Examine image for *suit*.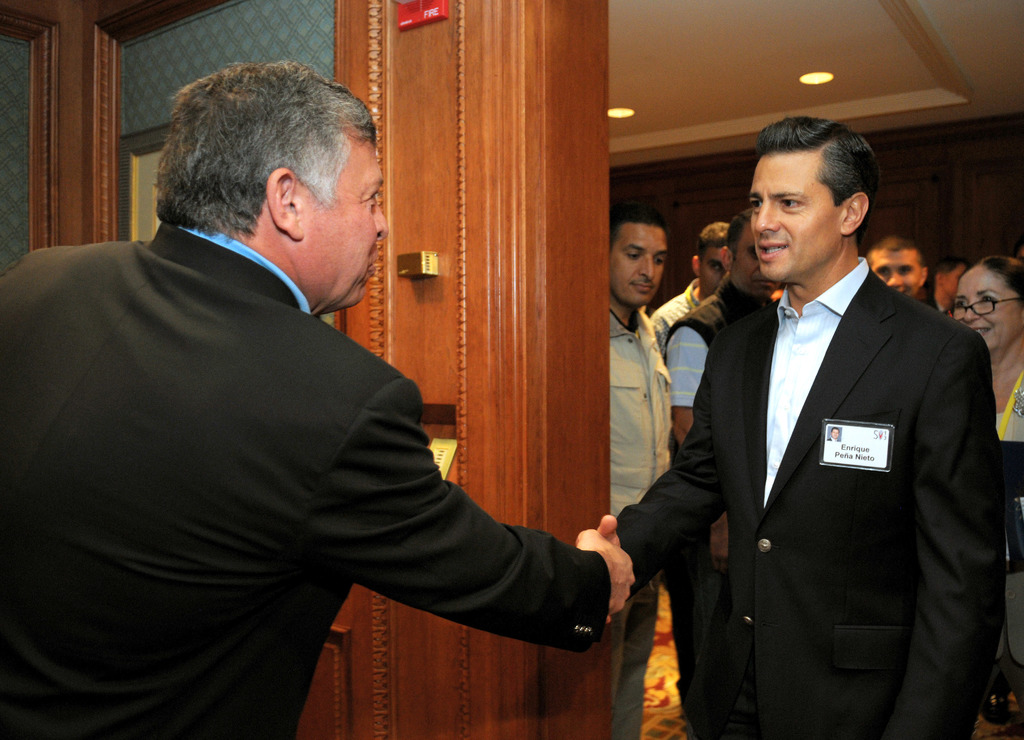
Examination result: bbox(596, 302, 1005, 739).
